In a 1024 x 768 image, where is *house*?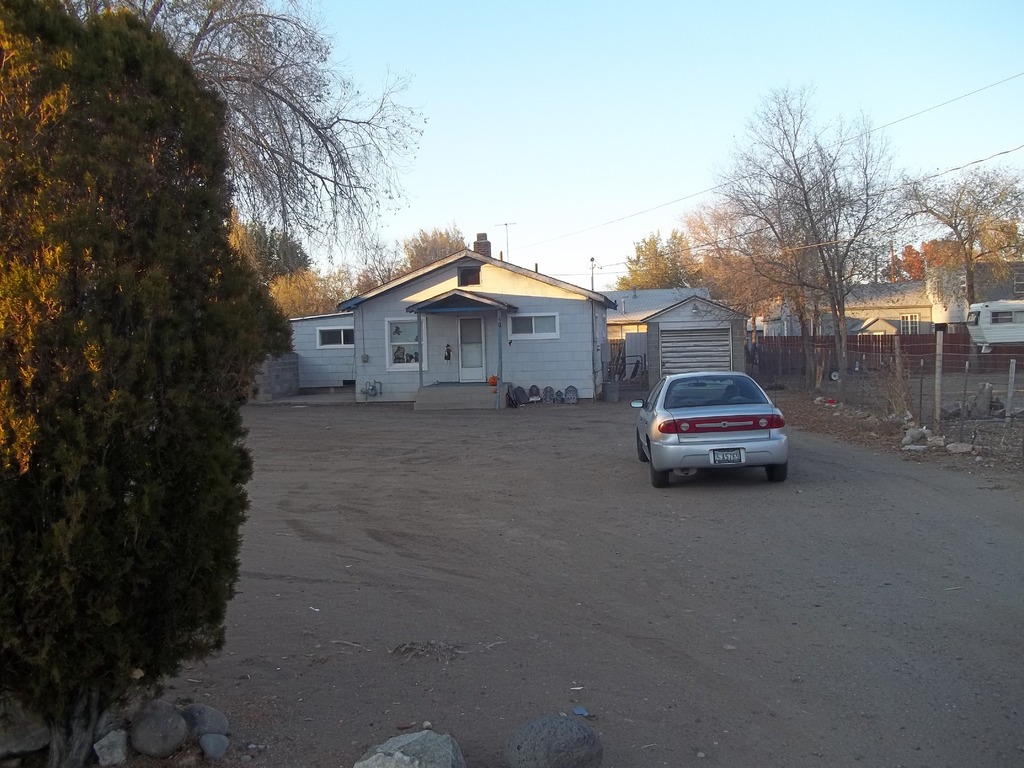
[297,232,642,415].
